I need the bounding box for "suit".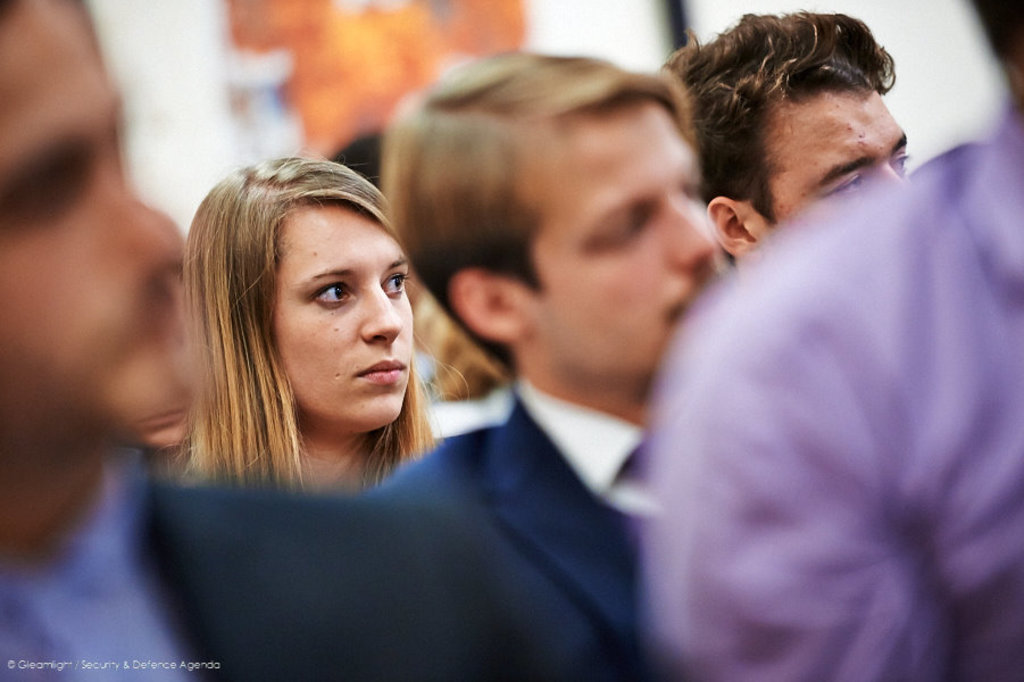
Here it is: {"left": 377, "top": 375, "right": 665, "bottom": 681}.
